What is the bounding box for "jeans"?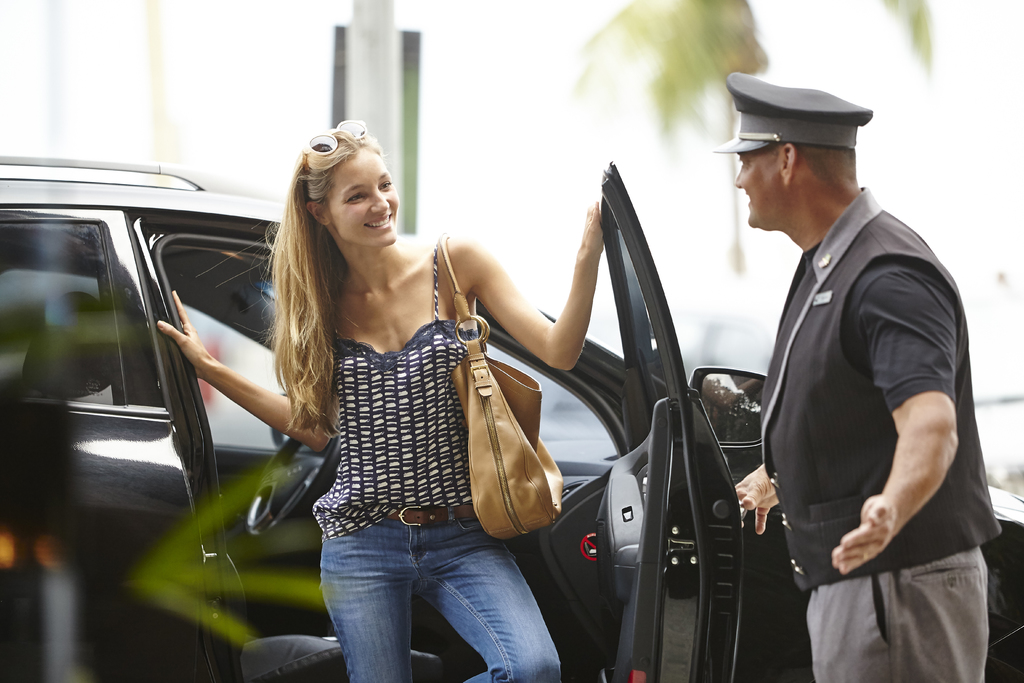
rect(805, 545, 986, 682).
